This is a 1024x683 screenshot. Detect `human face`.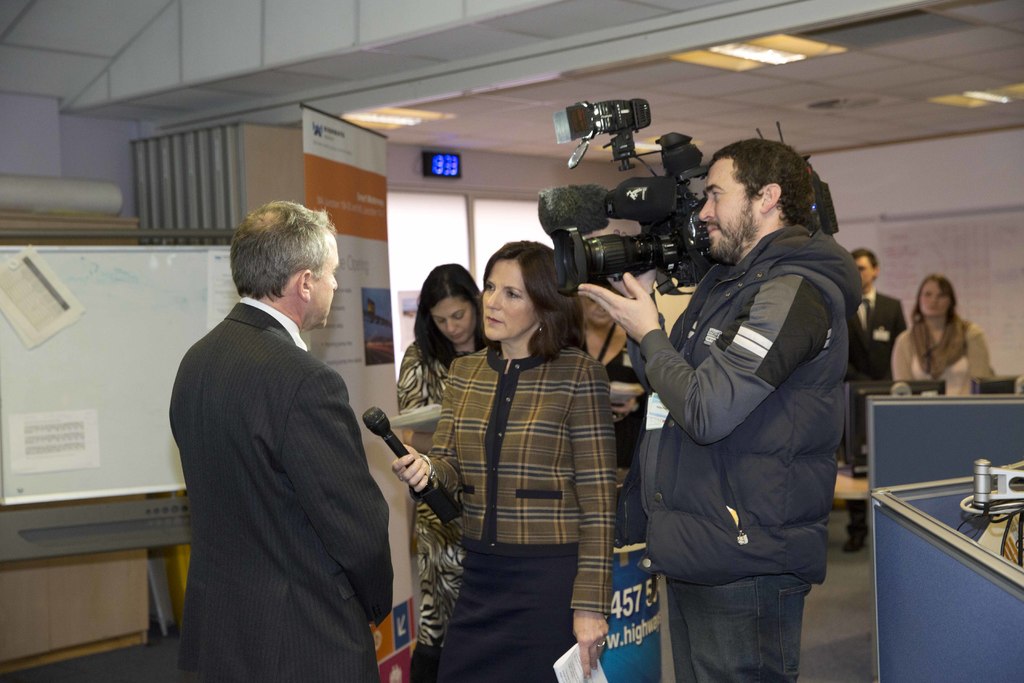
[486, 259, 531, 340].
